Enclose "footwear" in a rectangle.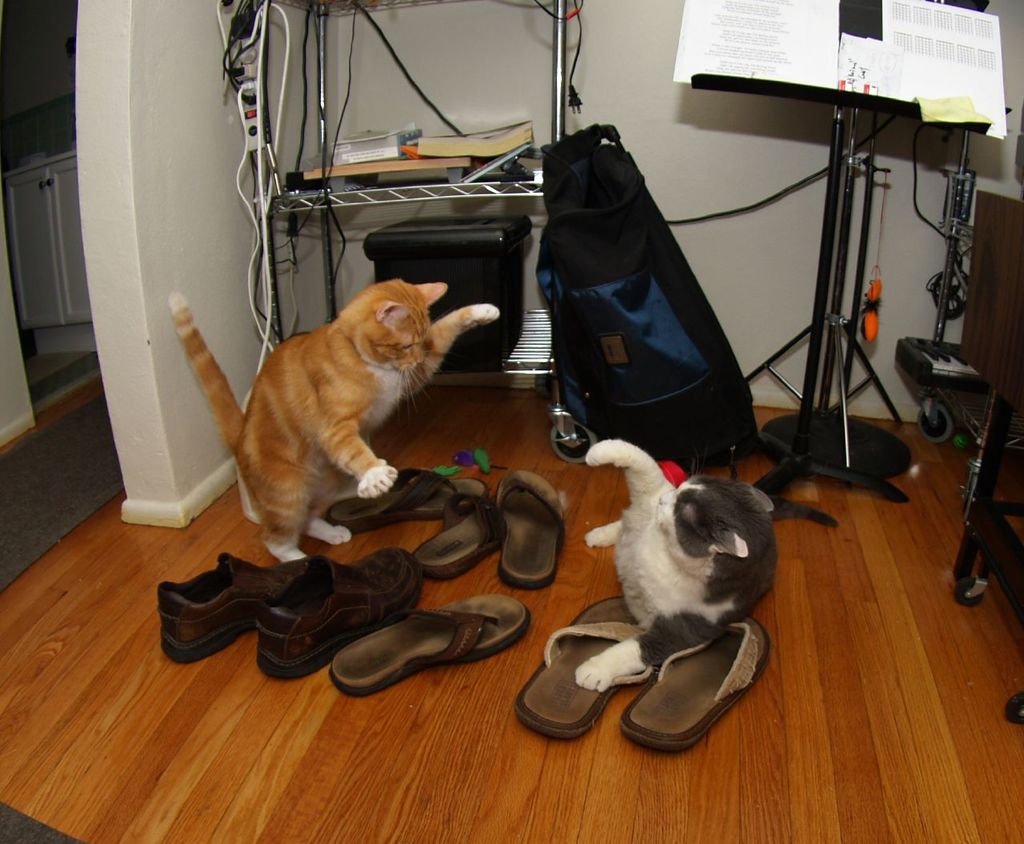
{"left": 490, "top": 468, "right": 567, "bottom": 598}.
